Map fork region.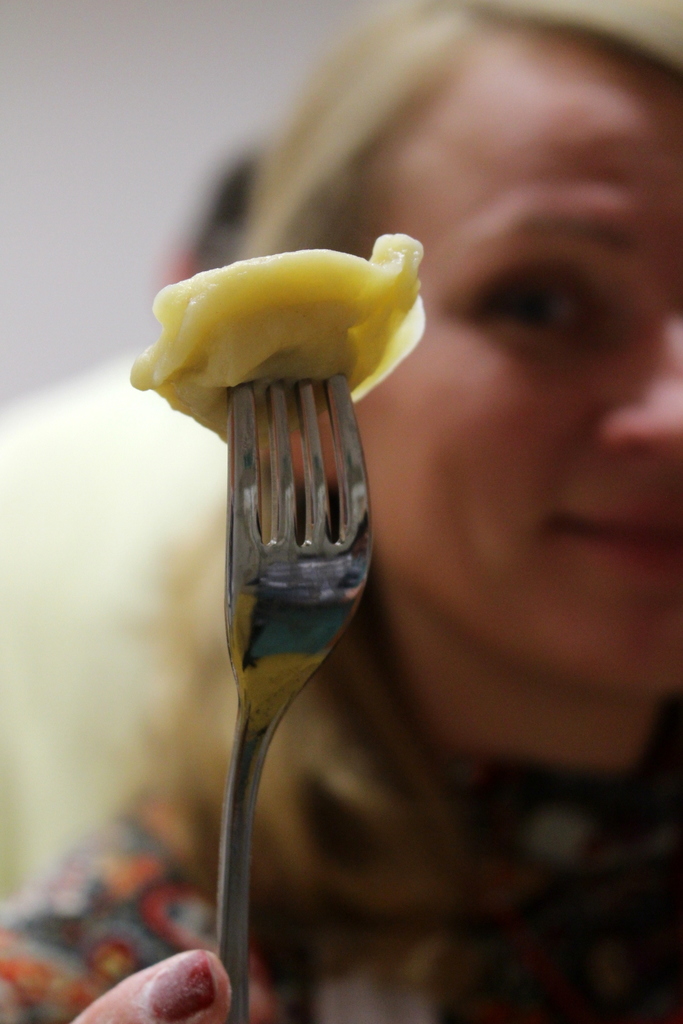
Mapped to l=149, t=291, r=384, b=936.
